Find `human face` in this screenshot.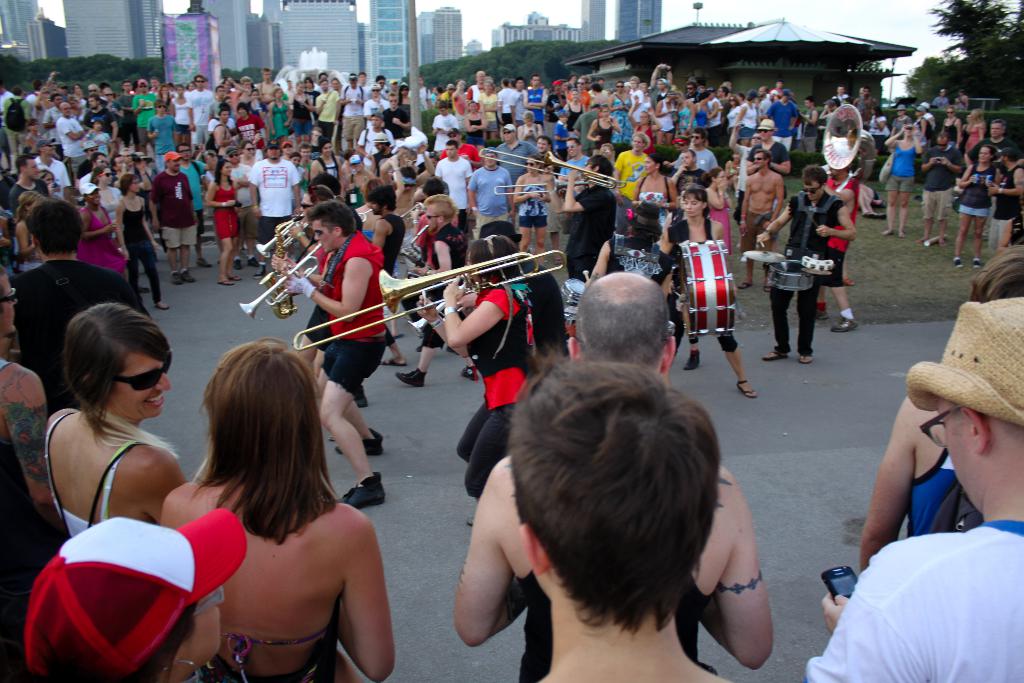
The bounding box for `human face` is <bbox>0, 277, 21, 338</bbox>.
